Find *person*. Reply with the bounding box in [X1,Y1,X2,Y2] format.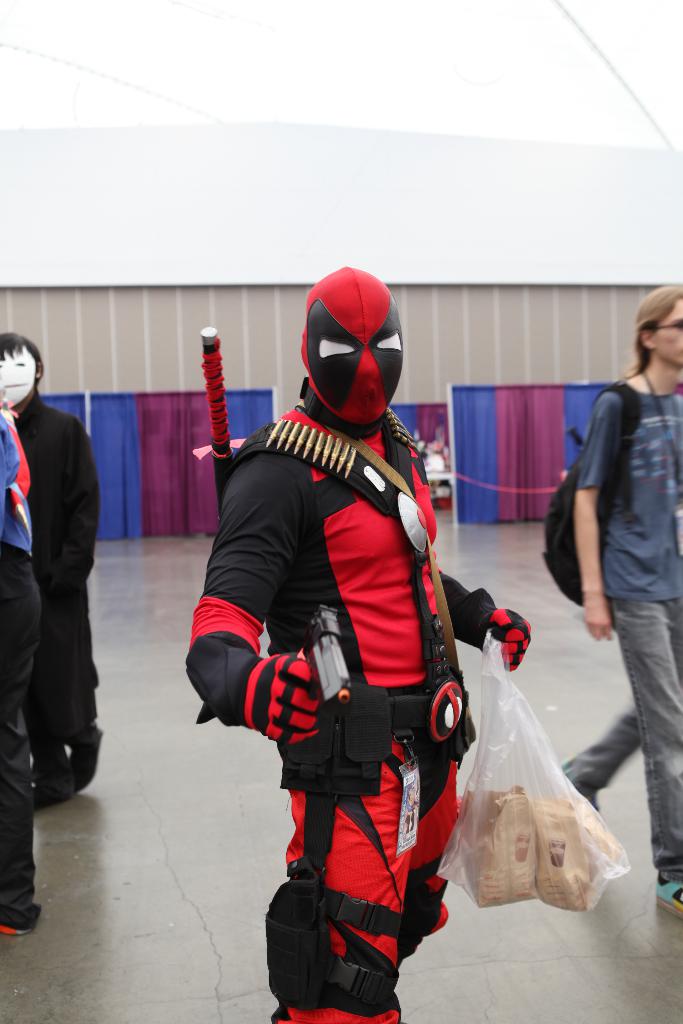
[181,266,529,1023].
